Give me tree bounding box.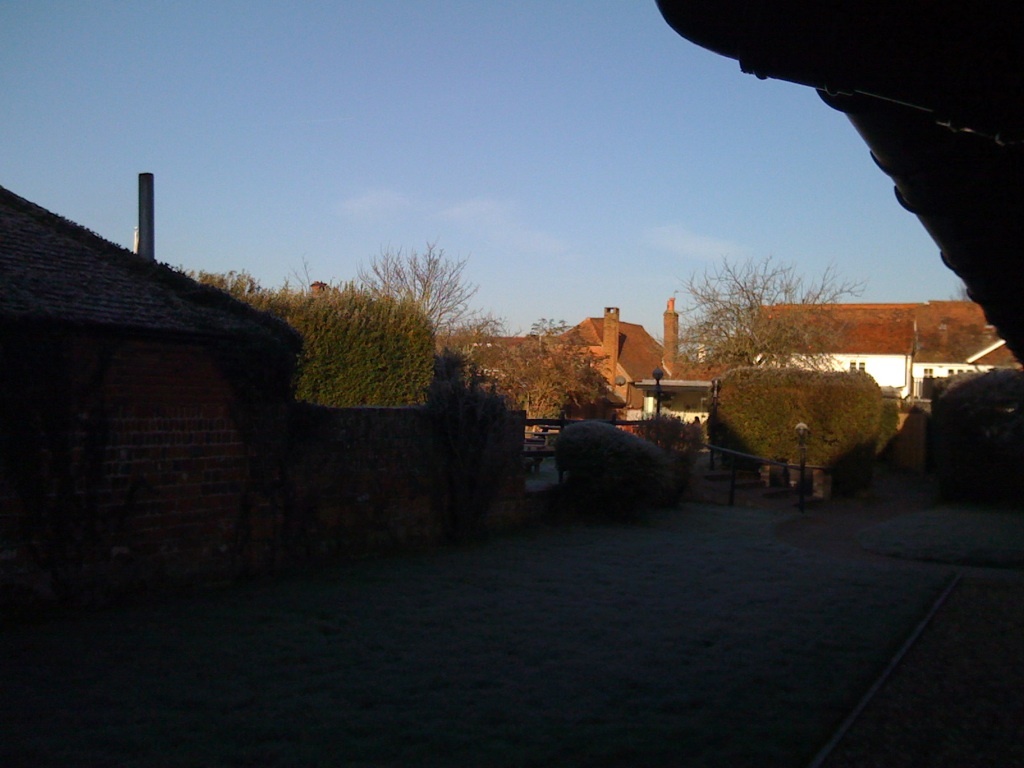
bbox=(344, 238, 484, 342).
